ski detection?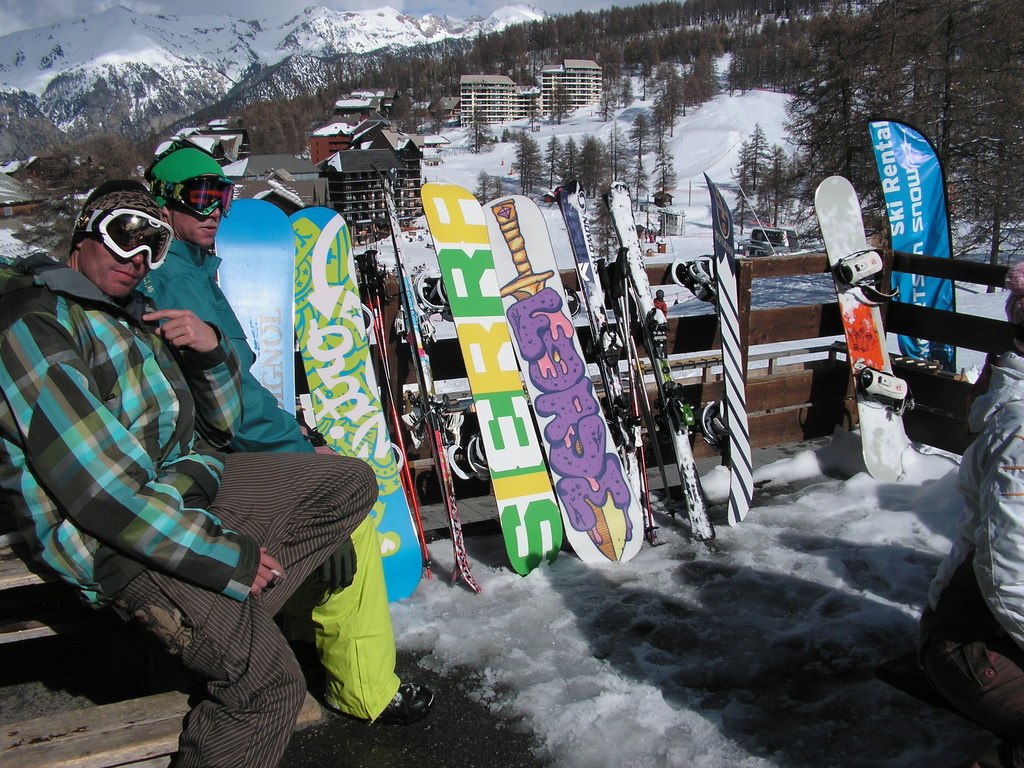
(376,163,484,590)
